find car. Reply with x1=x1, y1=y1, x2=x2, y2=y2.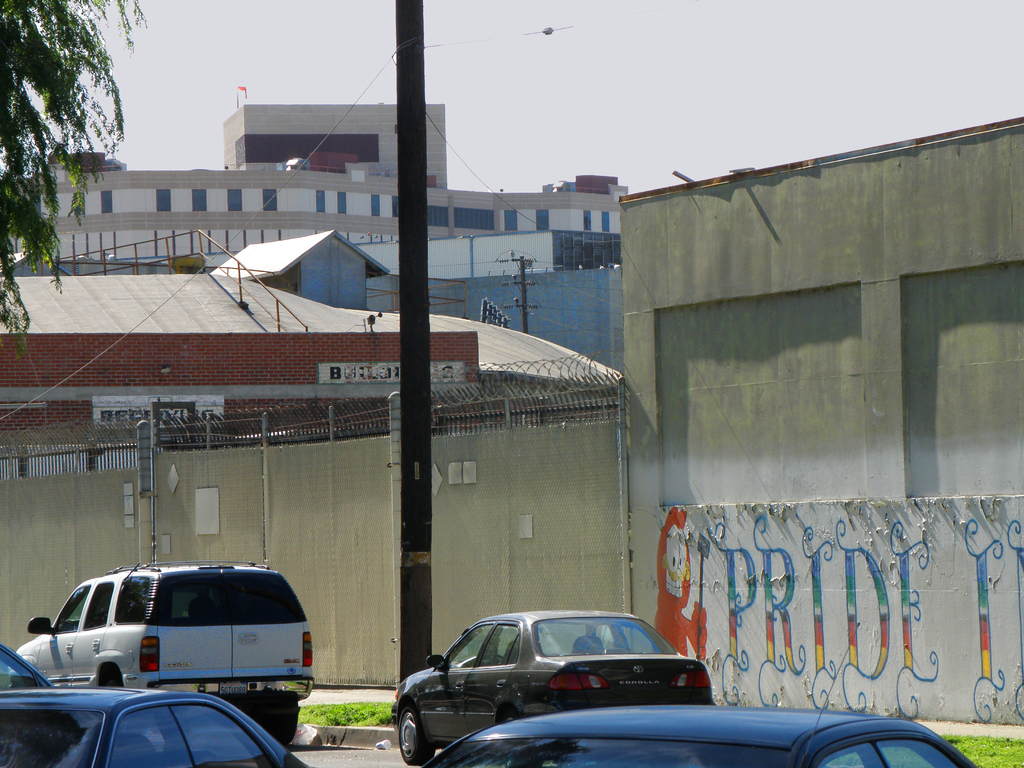
x1=390, y1=609, x2=714, y2=766.
